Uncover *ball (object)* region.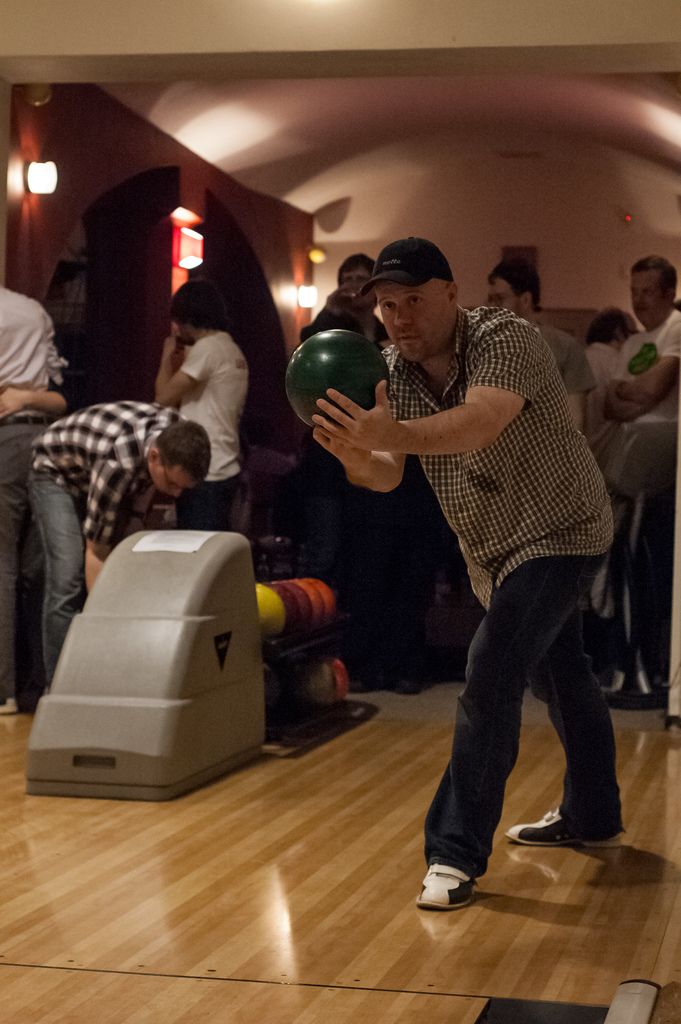
Uncovered: 286, 333, 388, 430.
